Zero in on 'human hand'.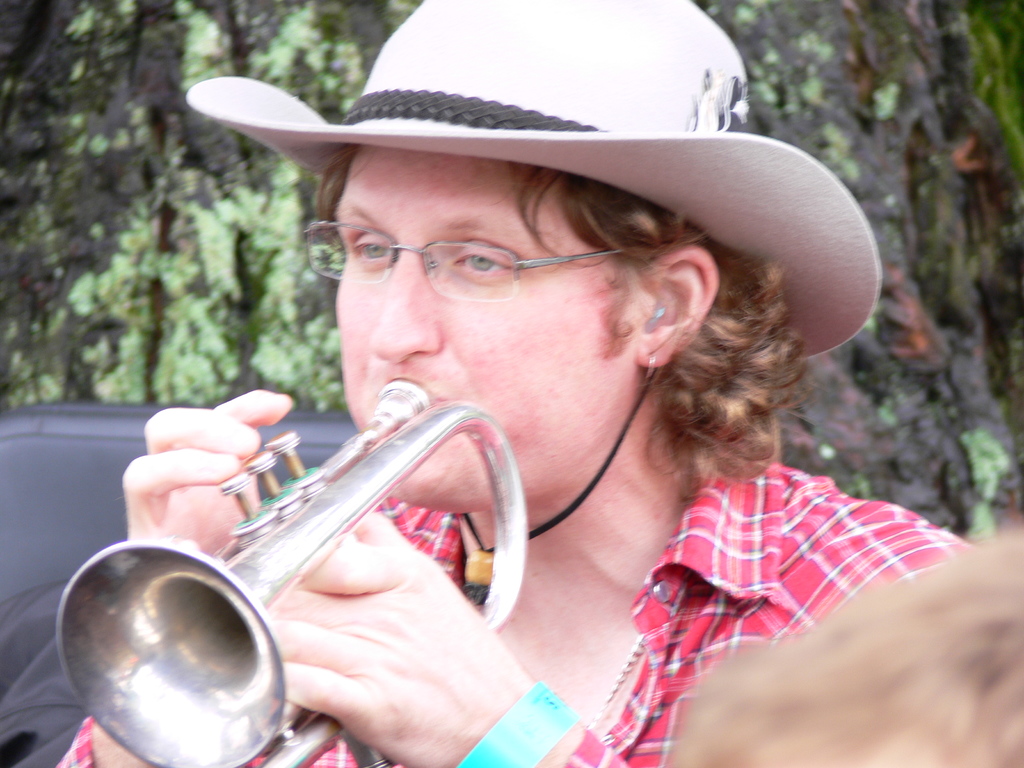
Zeroed in: locate(122, 392, 293, 564).
